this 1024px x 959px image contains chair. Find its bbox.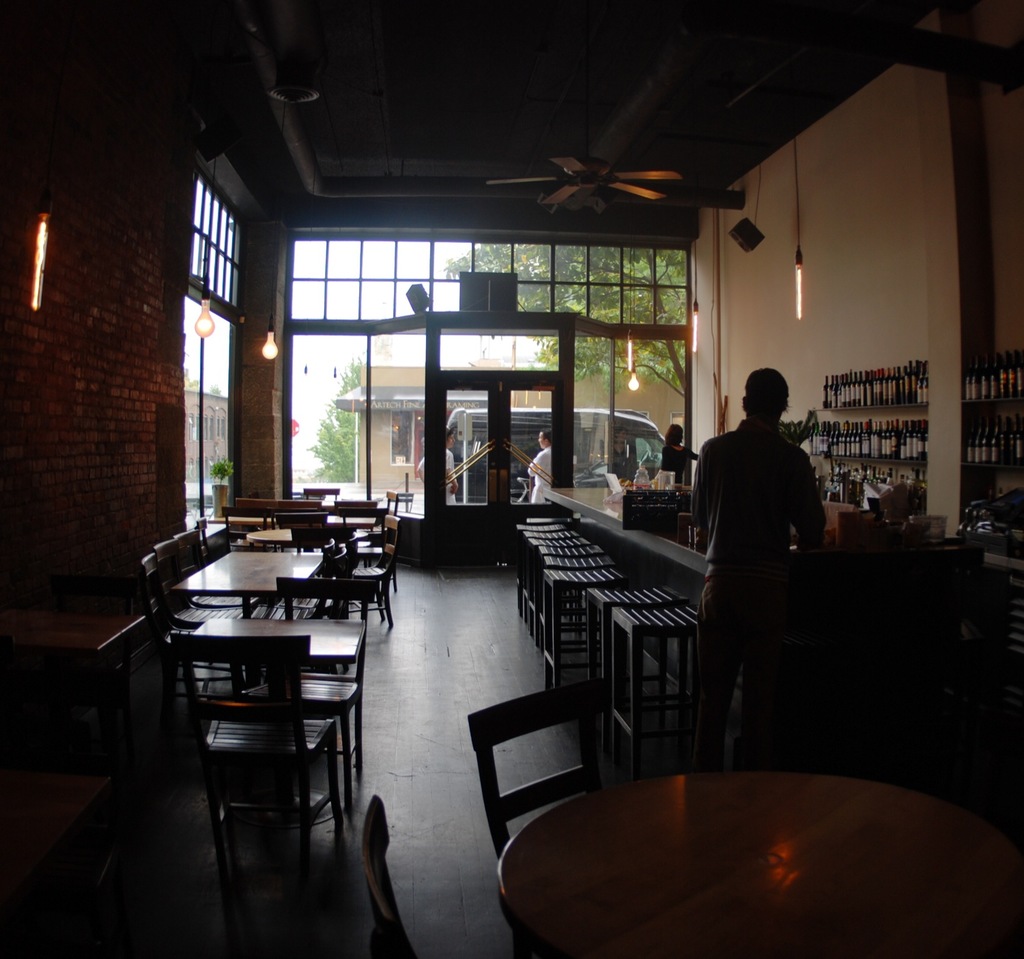
<box>449,671,641,891</box>.
